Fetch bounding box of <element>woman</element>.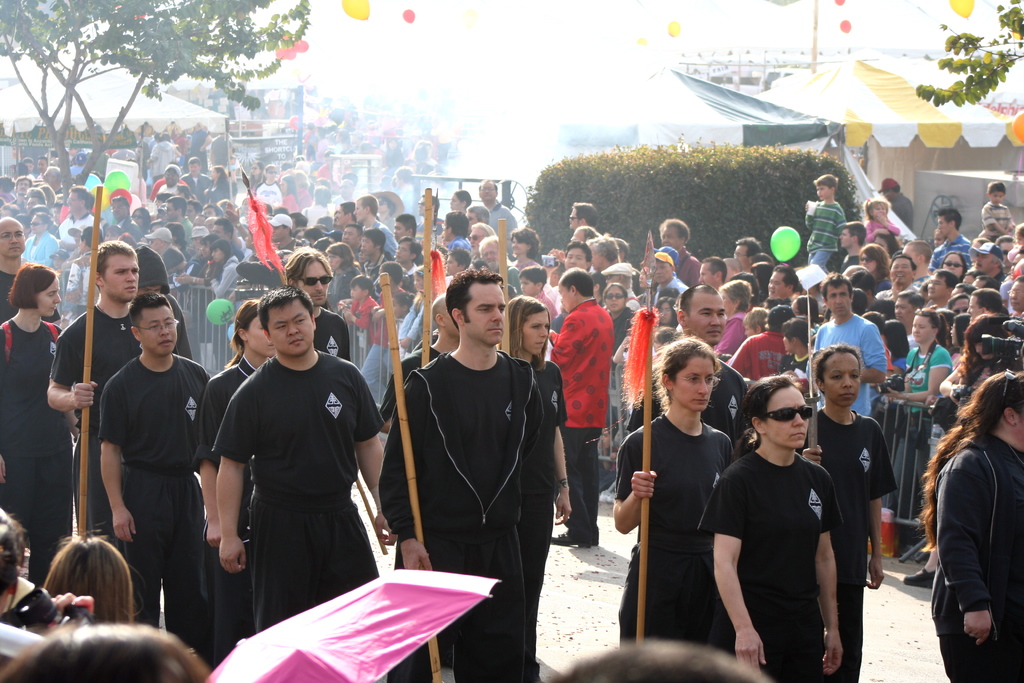
Bbox: [321,242,368,310].
